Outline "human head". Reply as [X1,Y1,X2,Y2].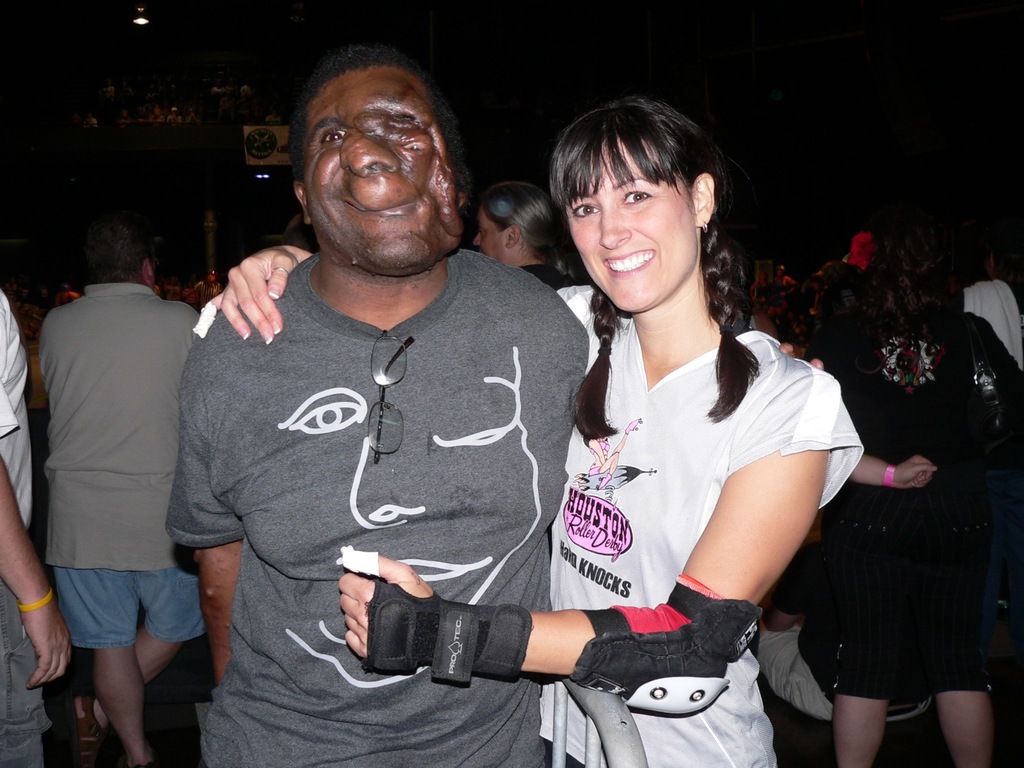
[471,180,554,269].
